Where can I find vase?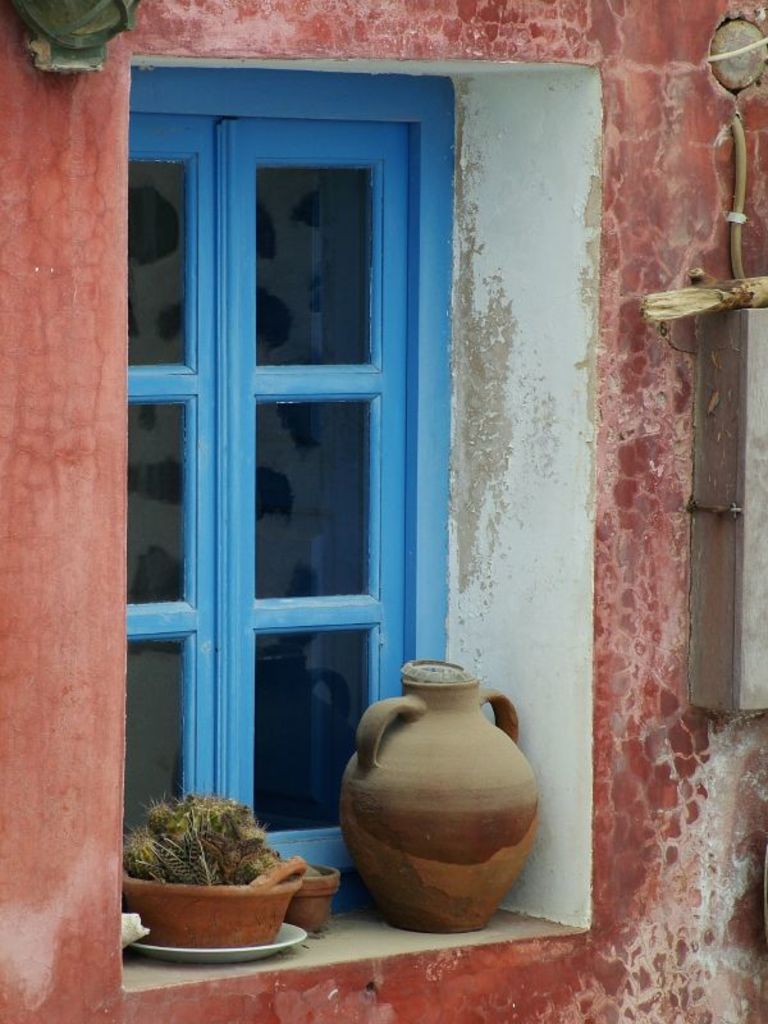
You can find it at region(337, 663, 545, 933).
